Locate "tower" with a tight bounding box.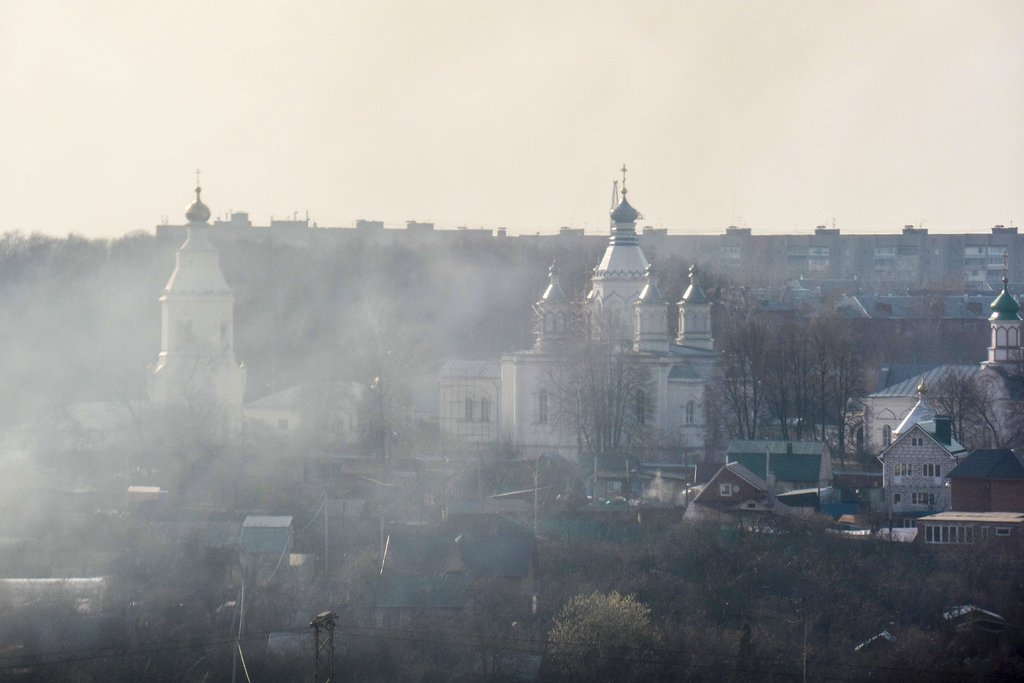
x1=152 y1=181 x2=239 y2=438.
